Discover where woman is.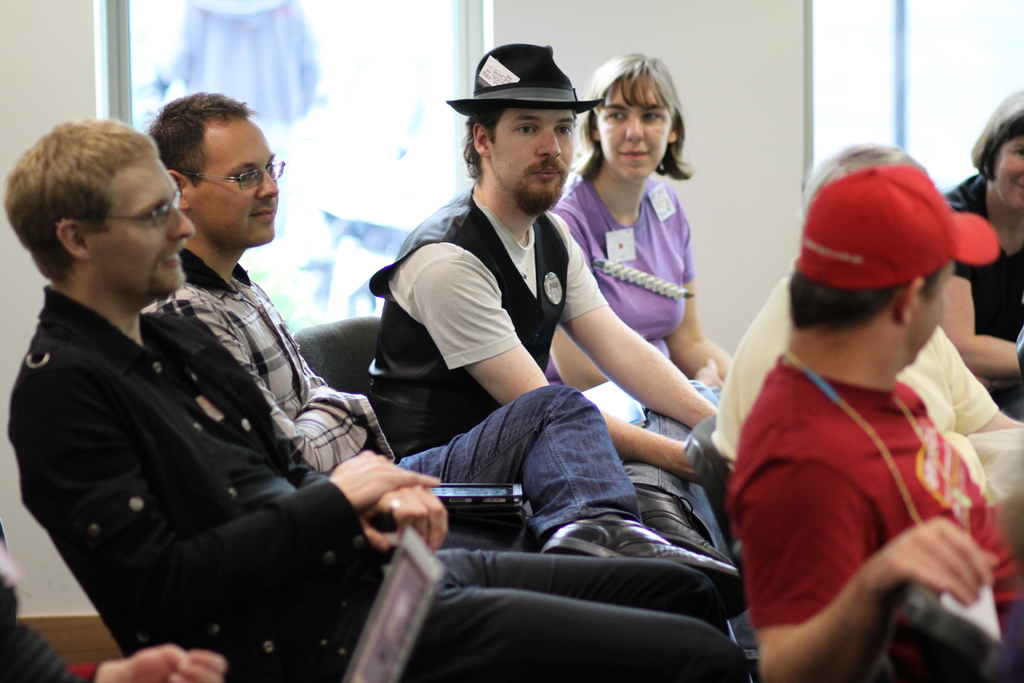
Discovered at [527, 38, 765, 680].
